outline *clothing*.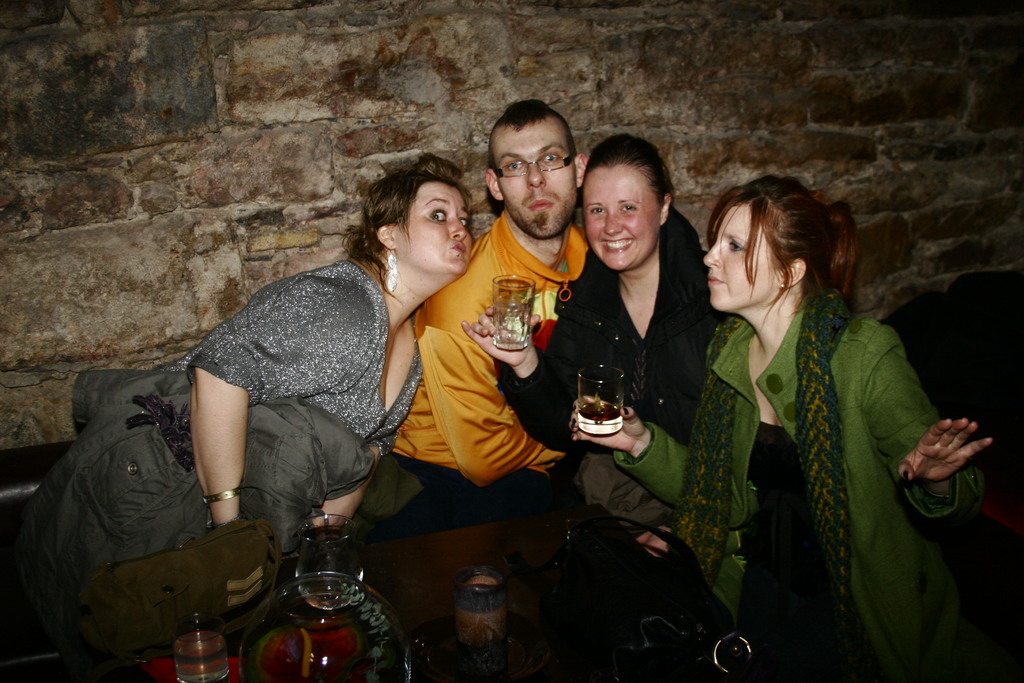
Outline: {"x1": 662, "y1": 275, "x2": 979, "y2": 667}.
